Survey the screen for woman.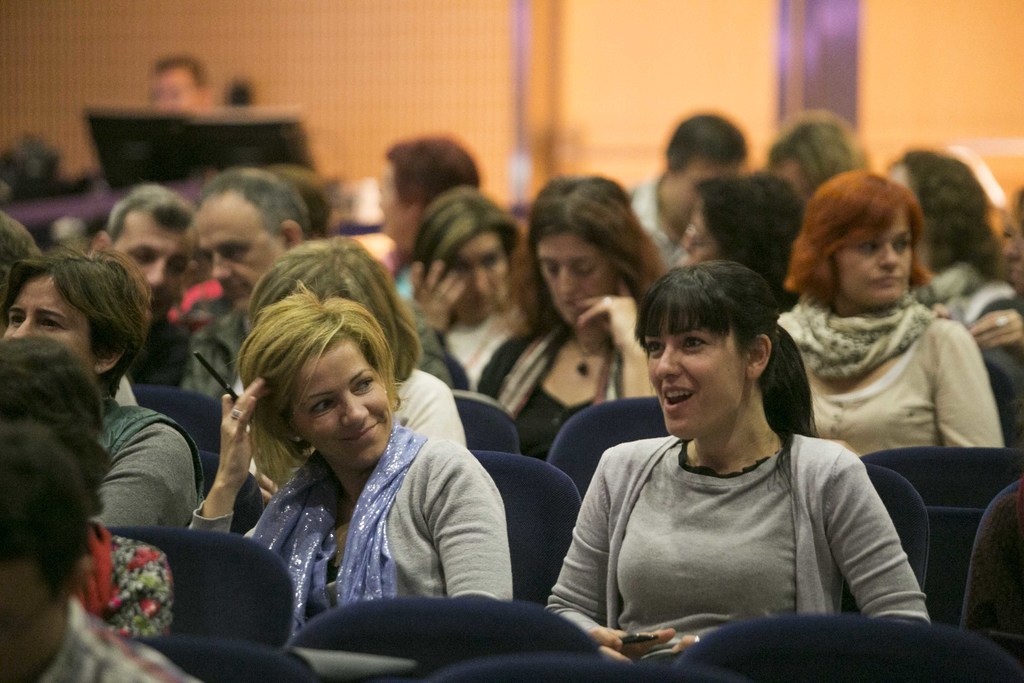
Survey found: region(683, 172, 801, 292).
